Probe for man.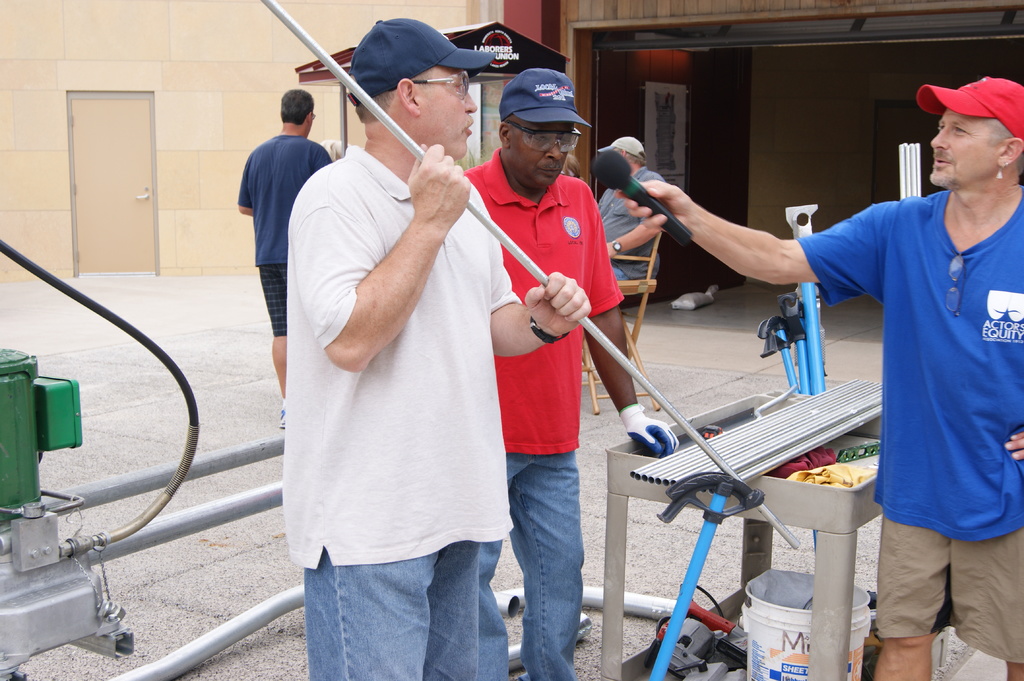
Probe result: x1=457, y1=69, x2=685, y2=680.
